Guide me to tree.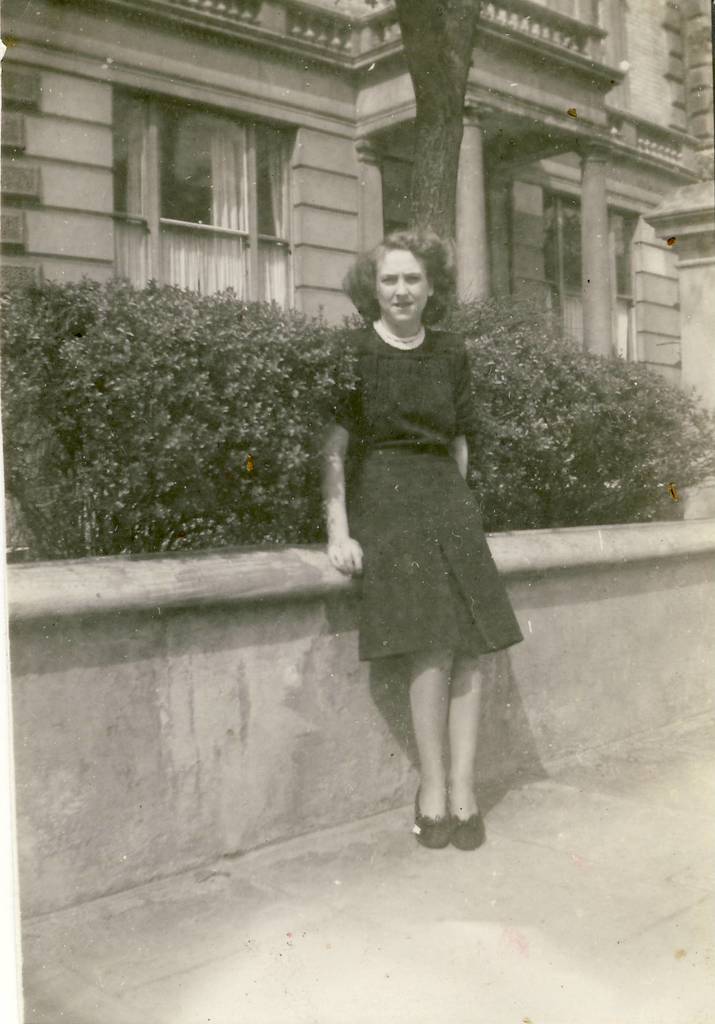
Guidance: bbox=[392, 0, 479, 340].
